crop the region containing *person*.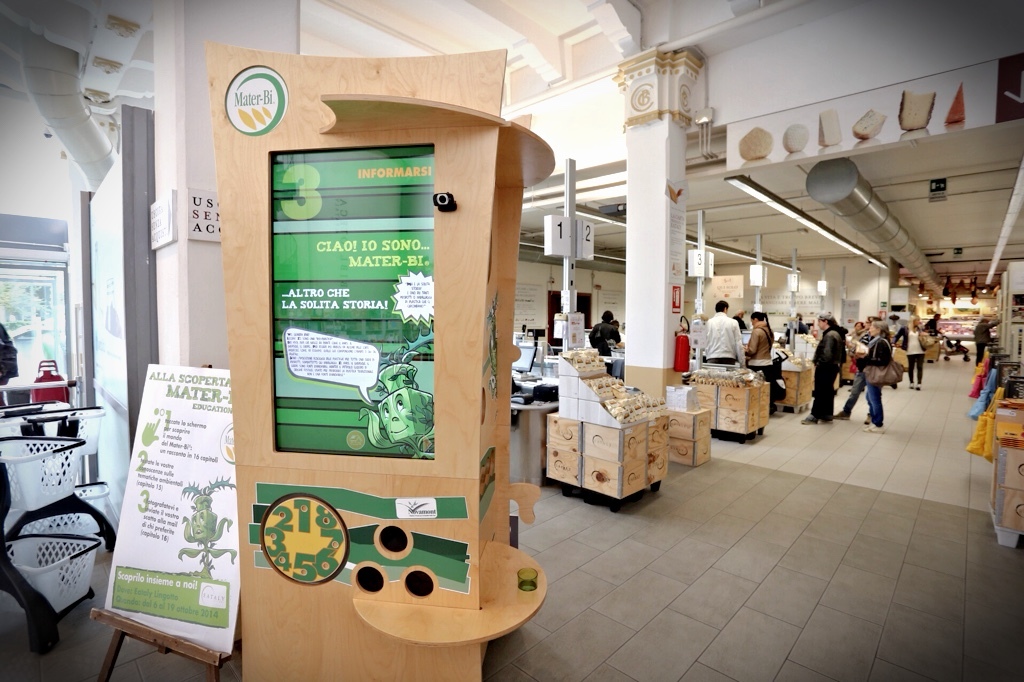
Crop region: 893:317:925:384.
